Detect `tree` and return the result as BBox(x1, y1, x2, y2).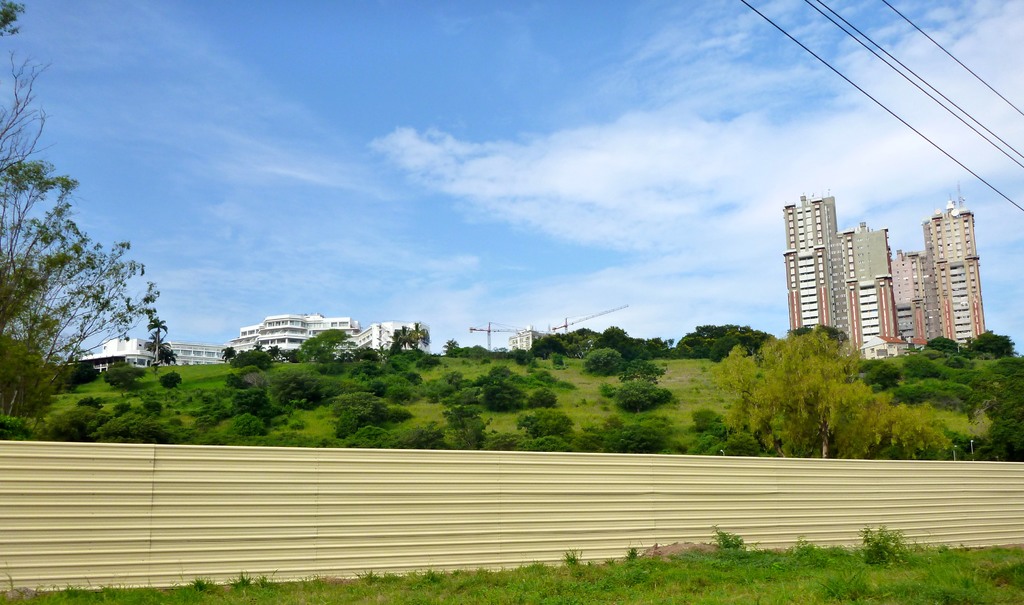
BBox(51, 362, 100, 400).
